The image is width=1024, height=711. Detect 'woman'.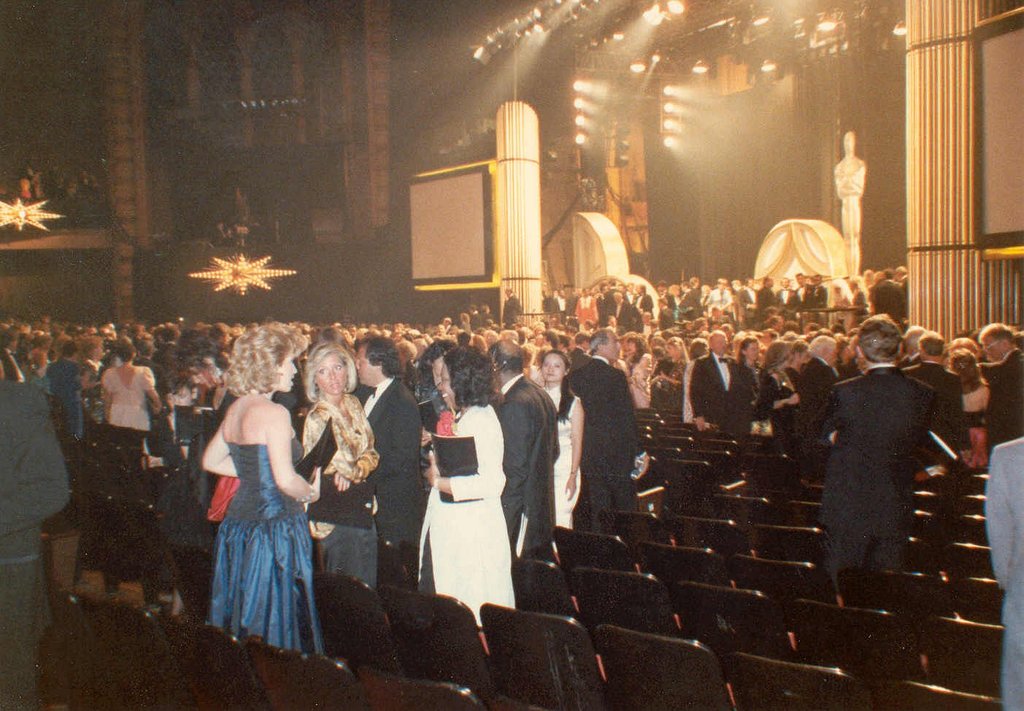
Detection: <region>676, 339, 712, 431</region>.
